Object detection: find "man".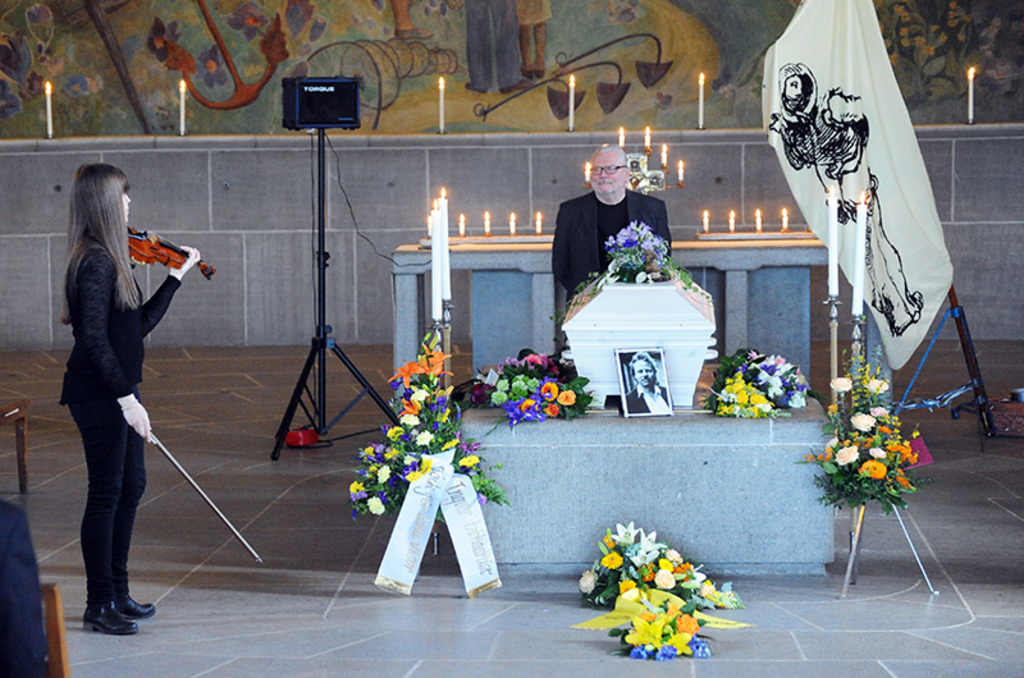
l=462, t=0, r=534, b=96.
